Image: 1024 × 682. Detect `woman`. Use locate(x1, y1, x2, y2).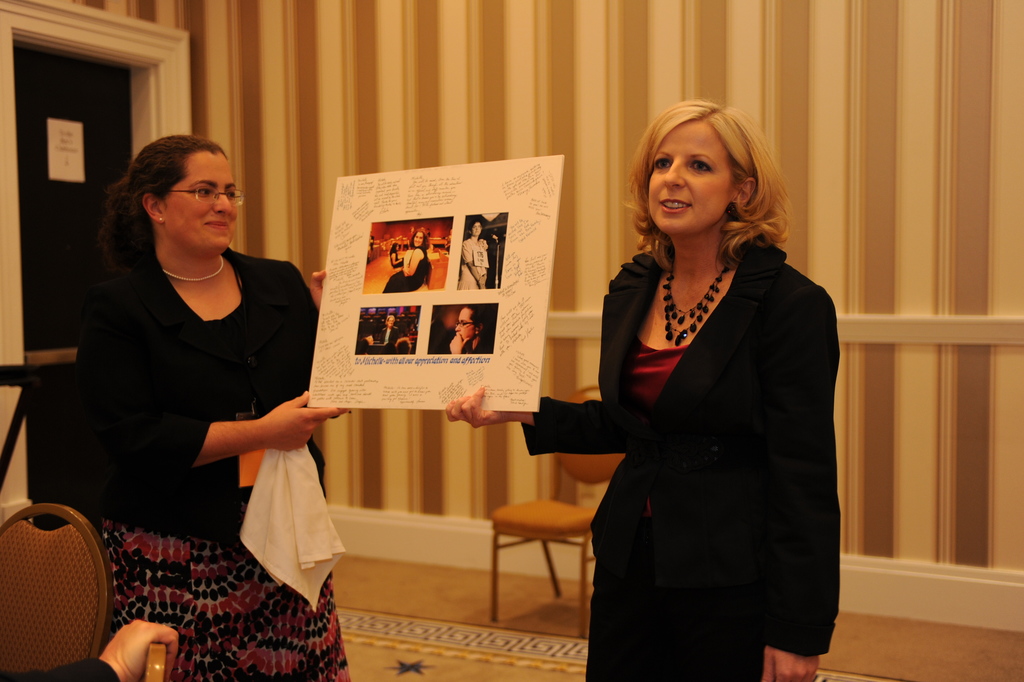
locate(74, 133, 332, 681).
